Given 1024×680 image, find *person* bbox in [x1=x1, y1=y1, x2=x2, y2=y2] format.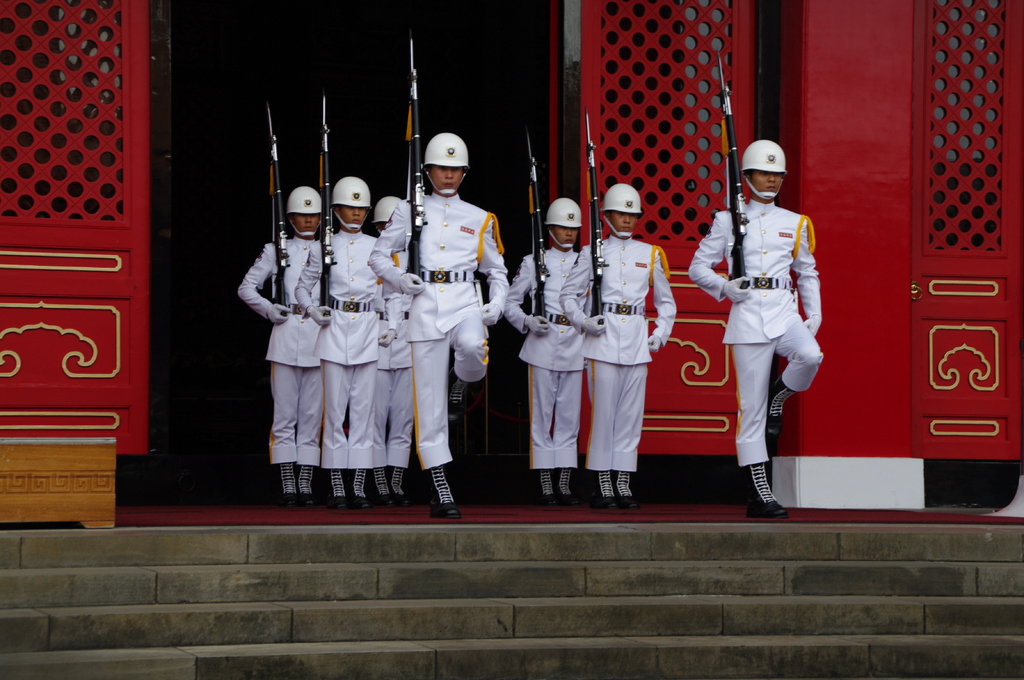
[x1=360, y1=192, x2=417, y2=499].
